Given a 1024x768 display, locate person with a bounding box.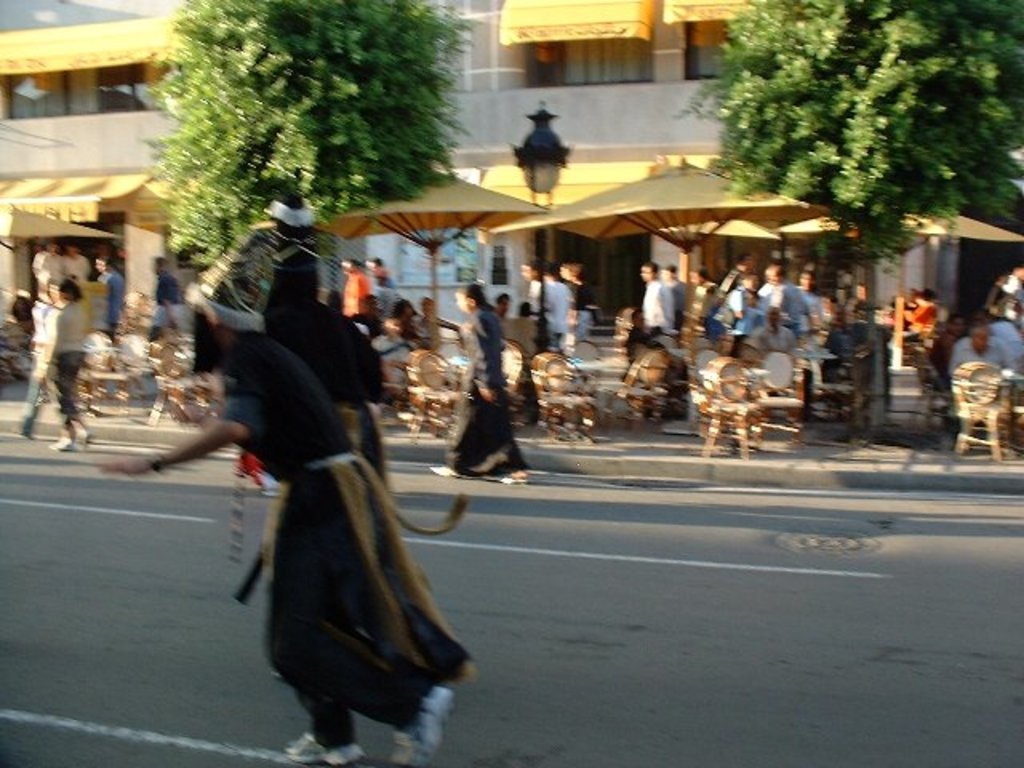
Located: bbox(37, 243, 77, 288).
